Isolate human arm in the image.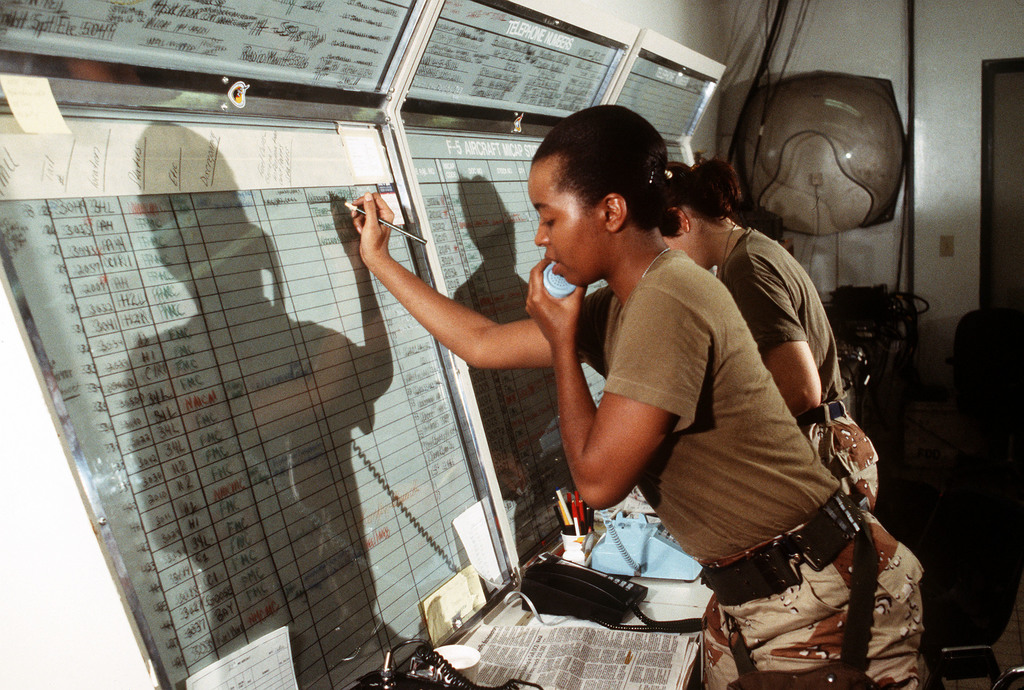
Isolated region: 334 191 600 371.
